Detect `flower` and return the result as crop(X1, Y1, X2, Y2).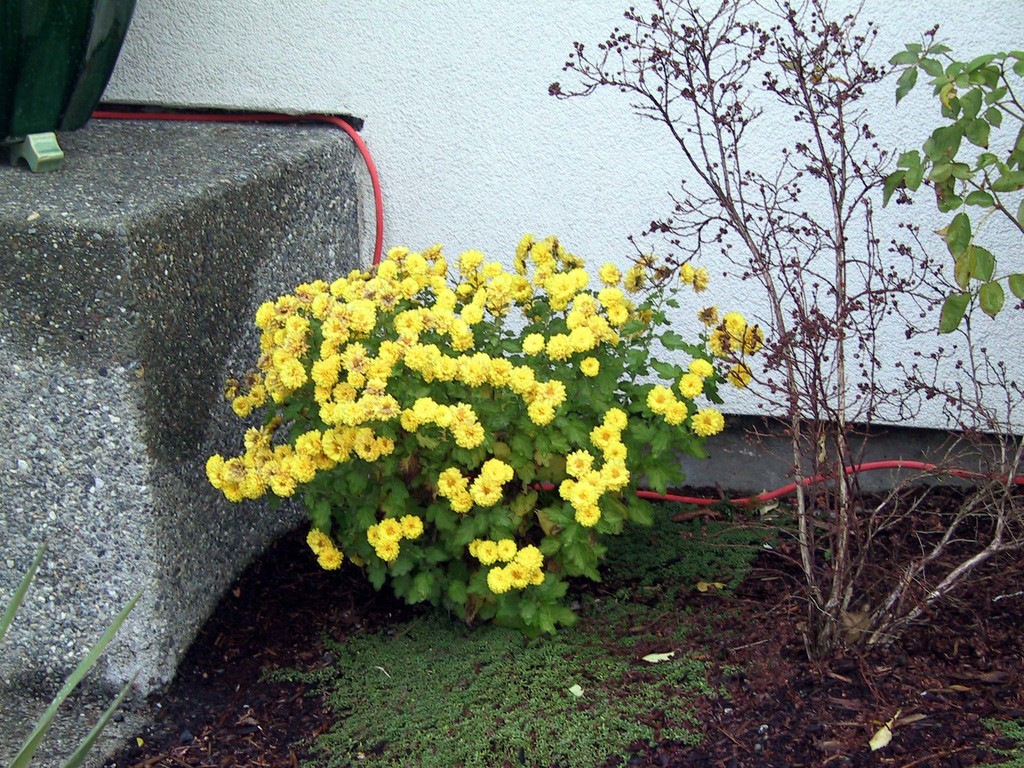
crop(730, 358, 748, 391).
